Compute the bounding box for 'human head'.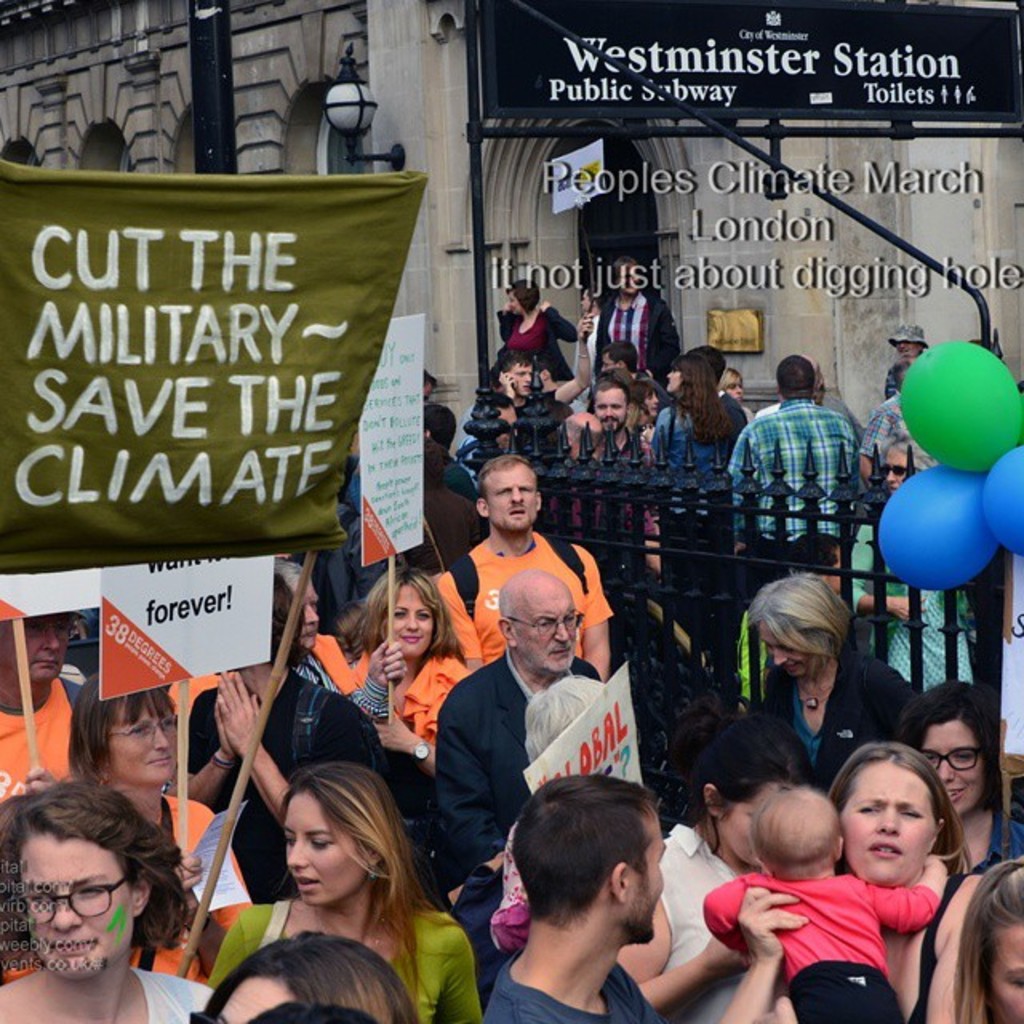
left=422, top=374, right=443, bottom=405.
